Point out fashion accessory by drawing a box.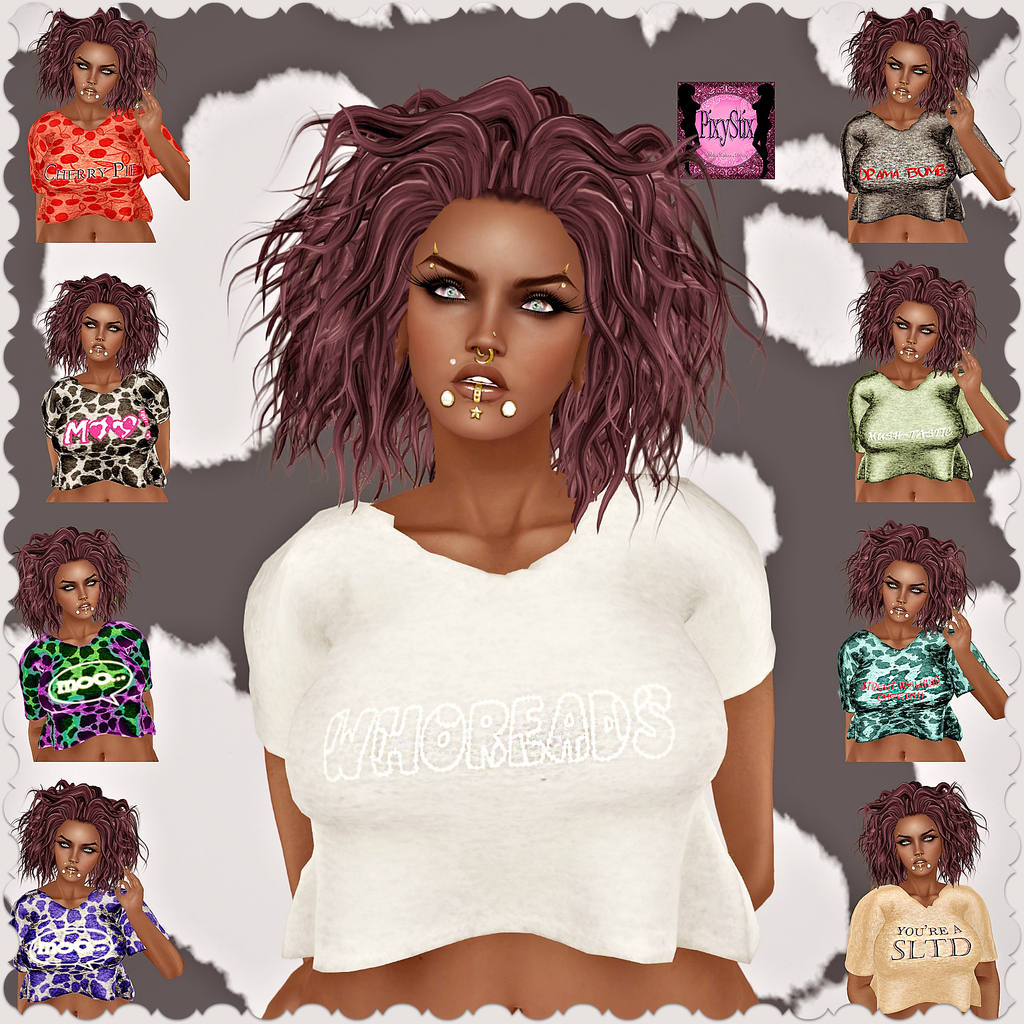
locate(892, 603, 893, 605).
